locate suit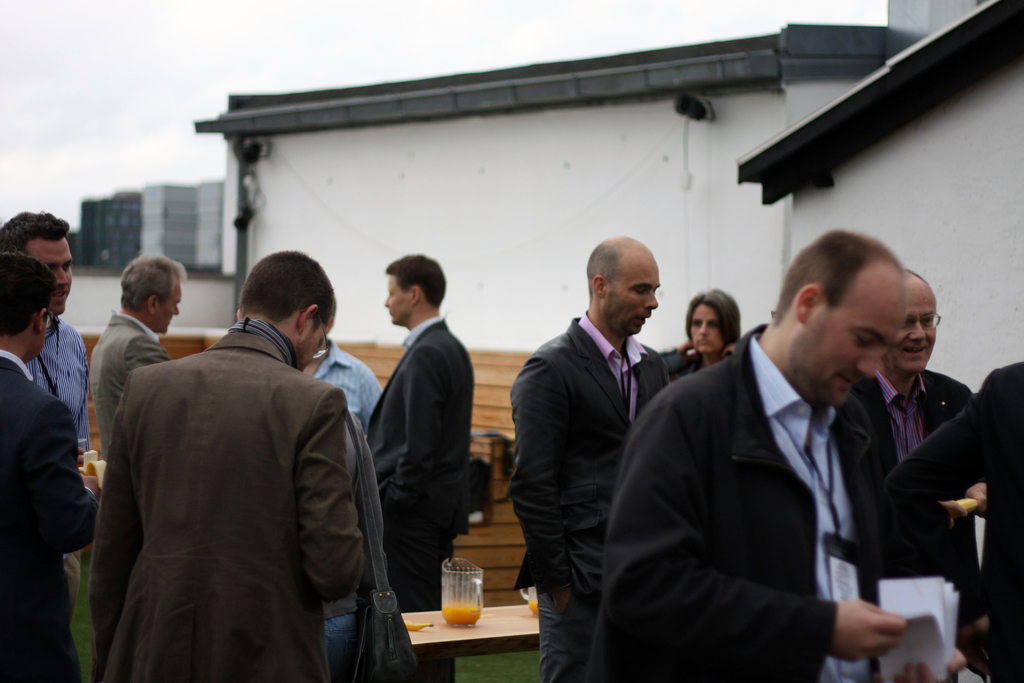
x1=862 y1=373 x2=989 y2=682
